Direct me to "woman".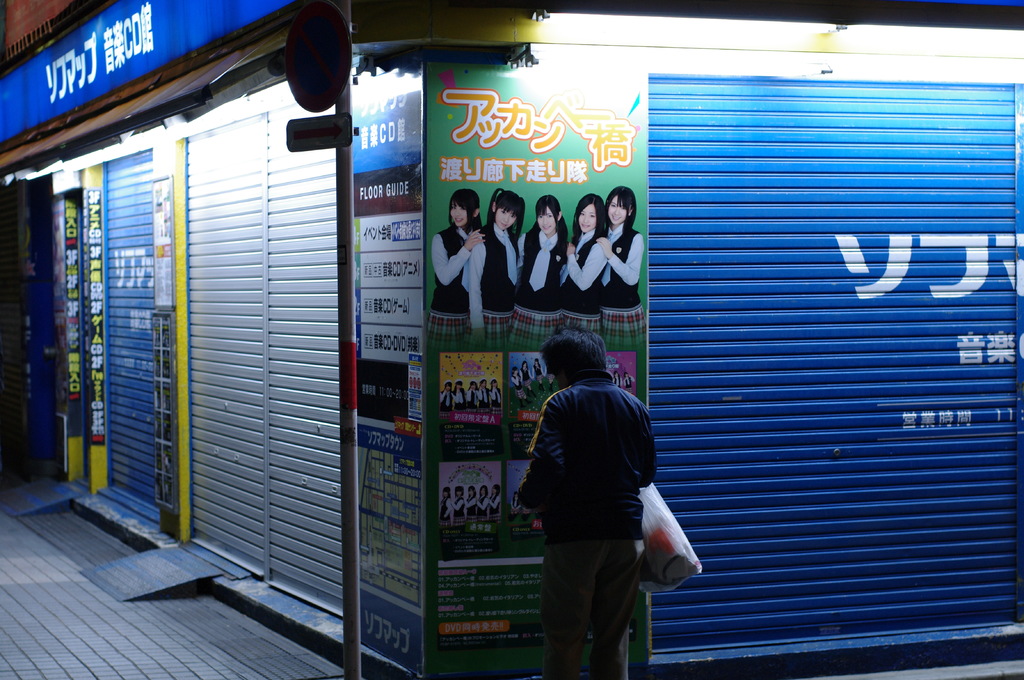
Direction: x1=429 y1=188 x2=487 y2=344.
